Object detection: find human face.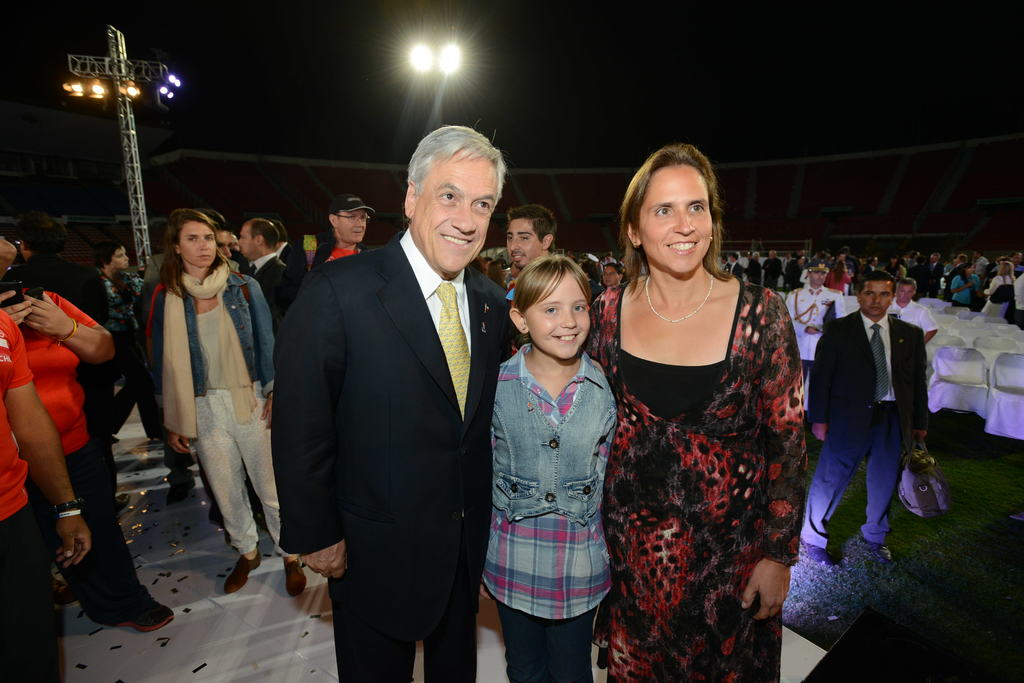
bbox=[636, 160, 714, 277].
